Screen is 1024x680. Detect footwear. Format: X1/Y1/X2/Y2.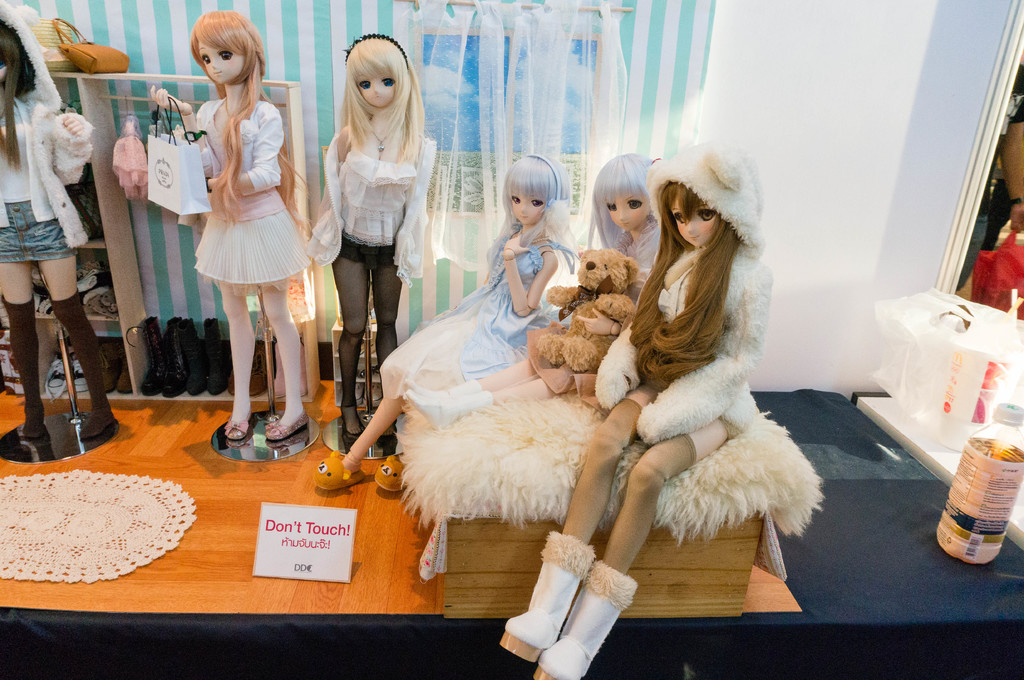
163/313/182/397.
